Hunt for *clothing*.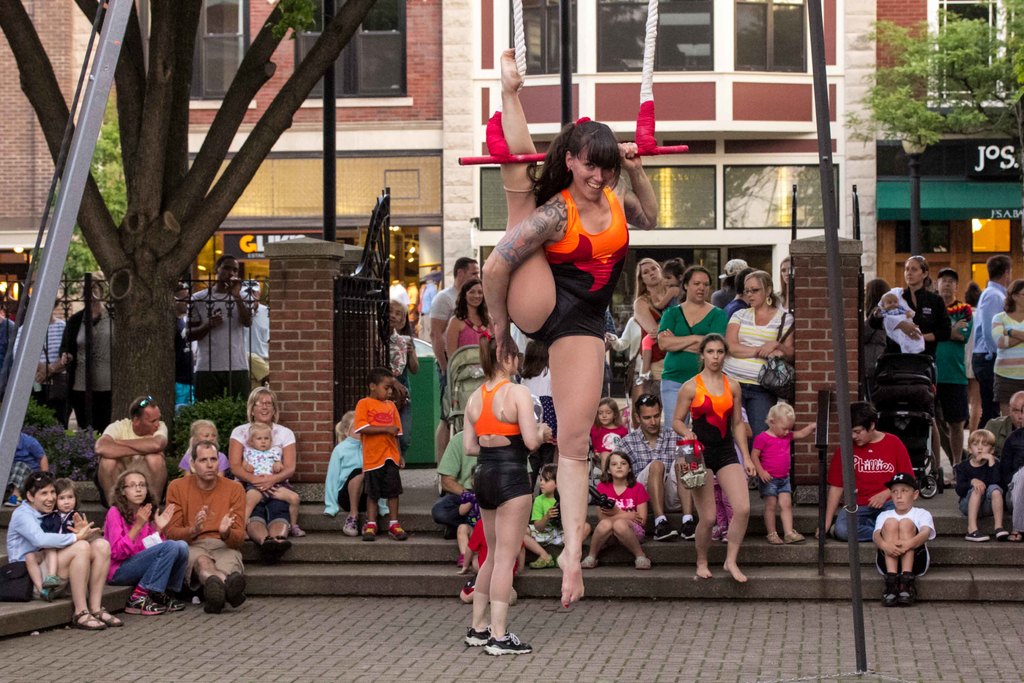
Hunted down at (874, 507, 945, 591).
